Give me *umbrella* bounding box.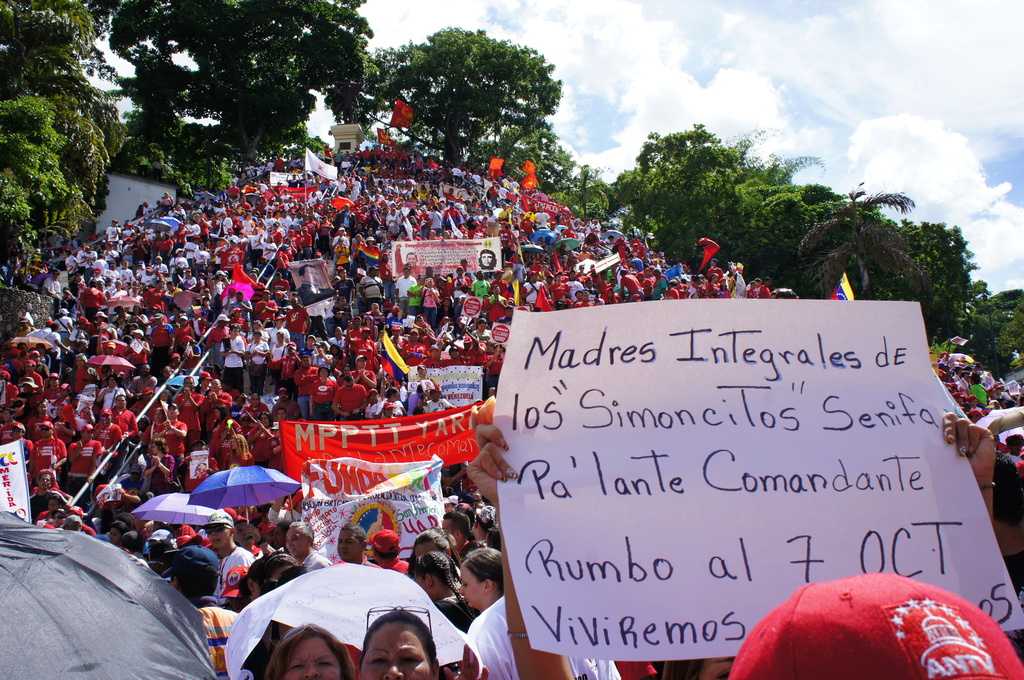
BBox(159, 216, 184, 230).
